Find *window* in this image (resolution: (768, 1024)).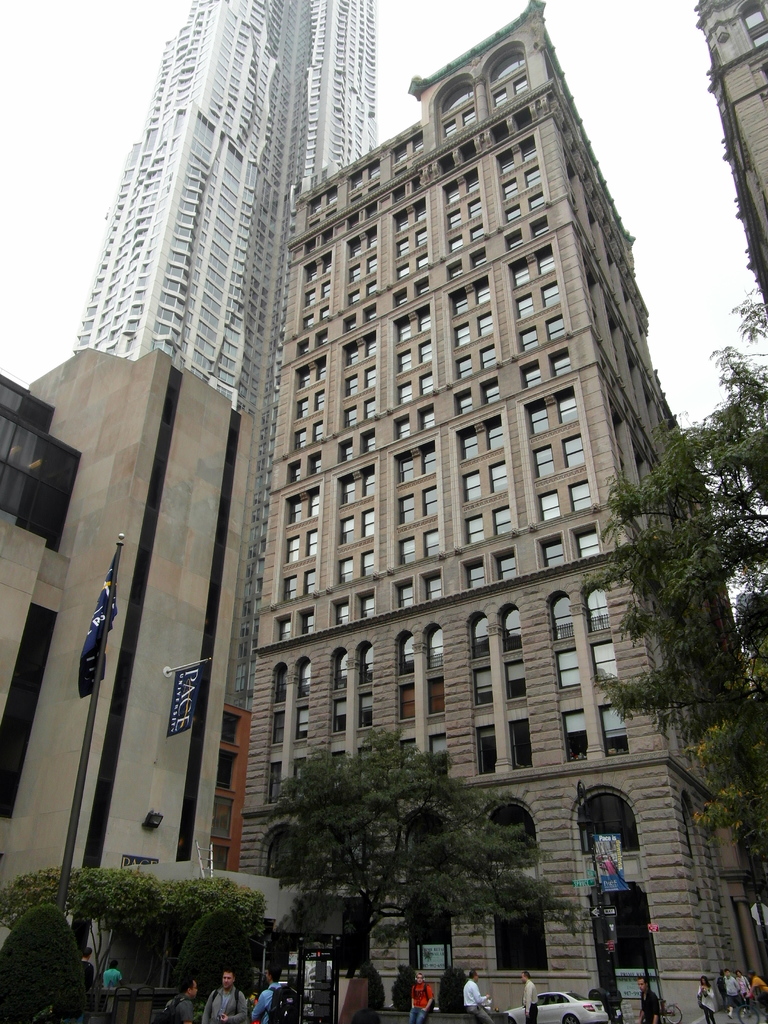
Rect(396, 237, 410, 257).
